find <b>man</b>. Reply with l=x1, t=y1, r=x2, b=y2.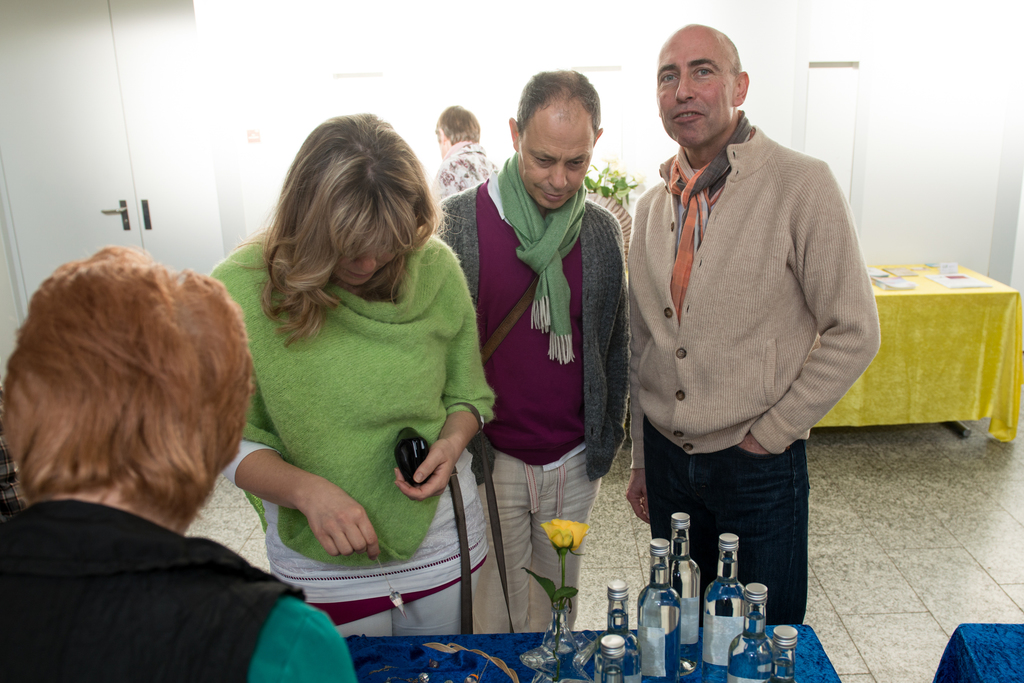
l=436, t=68, r=624, b=634.
